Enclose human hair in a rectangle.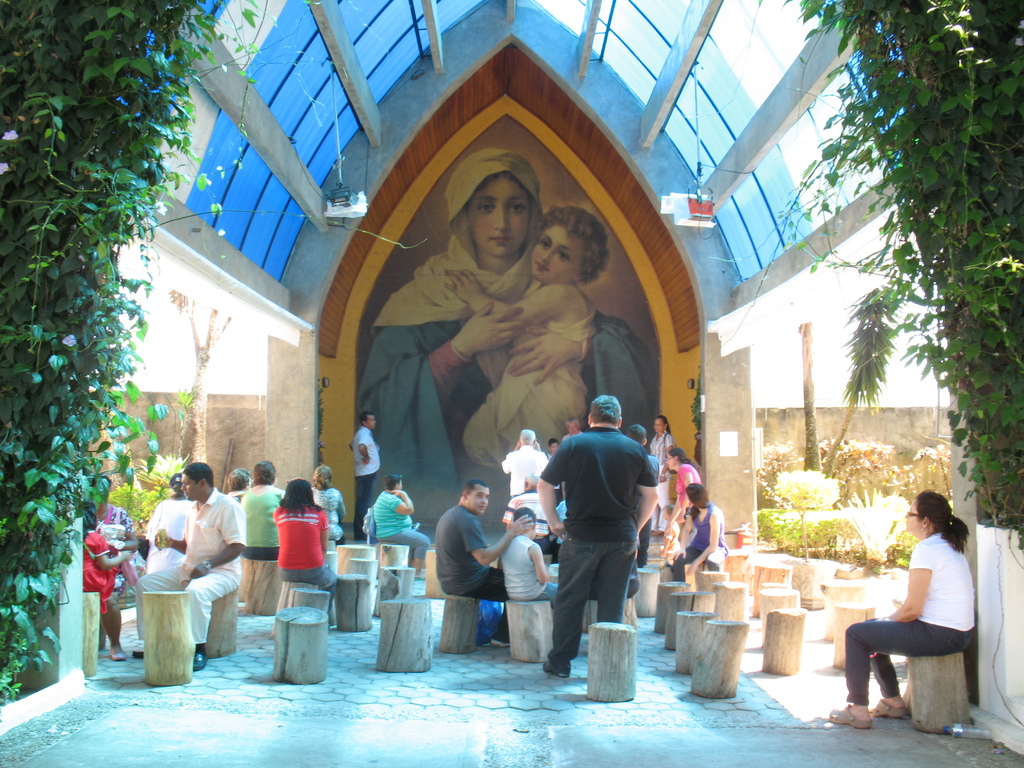
bbox(315, 467, 326, 486).
